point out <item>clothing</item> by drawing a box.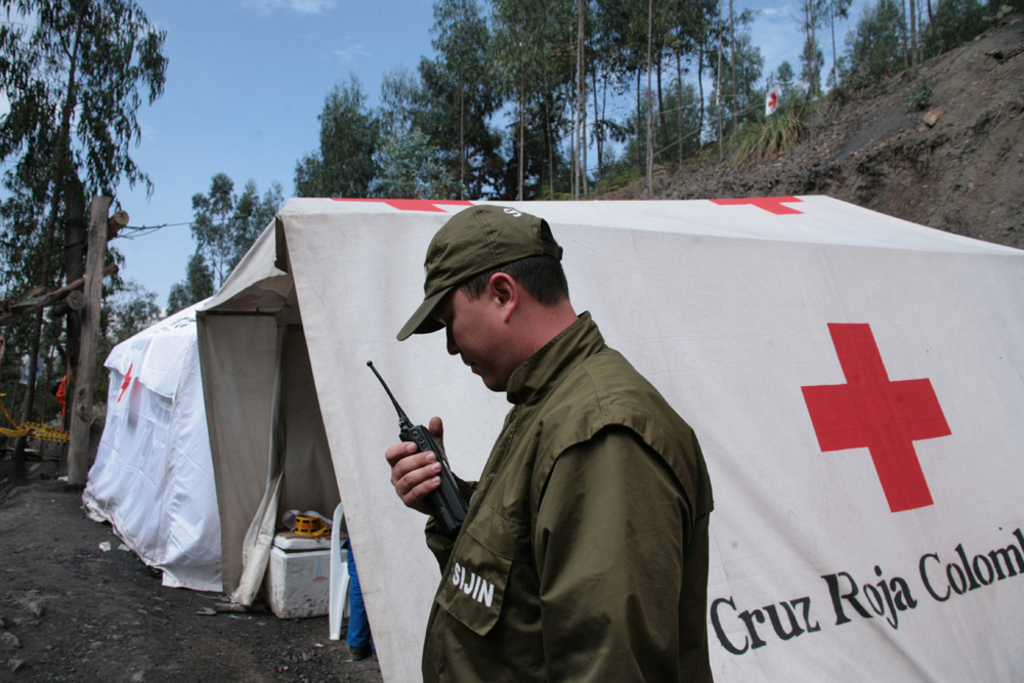
{"left": 414, "top": 311, "right": 715, "bottom": 682}.
